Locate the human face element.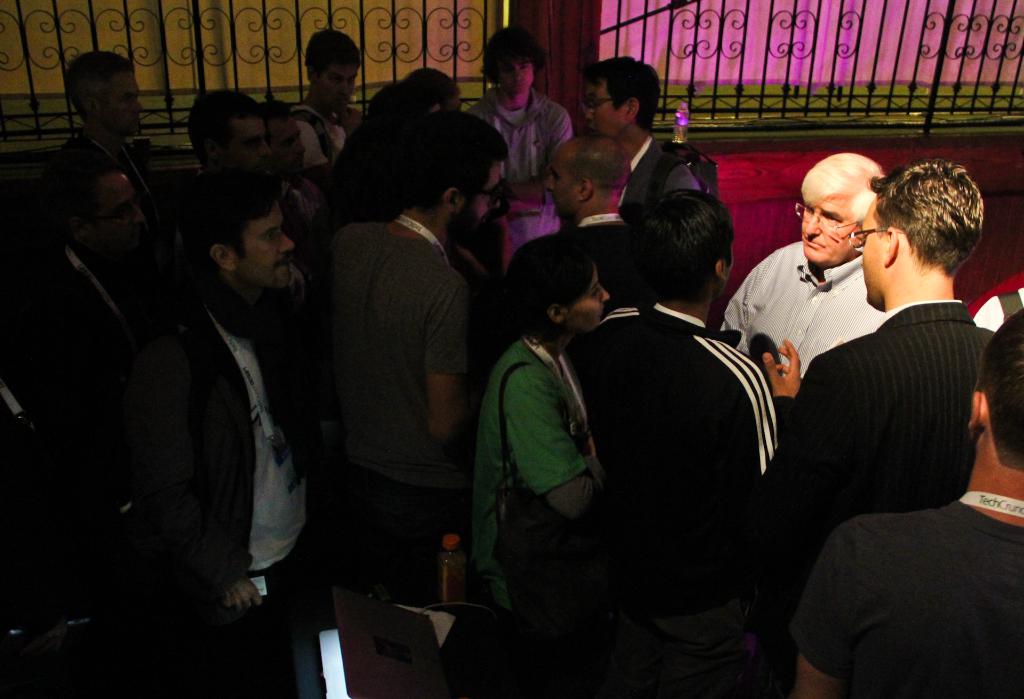
Element bbox: Rect(858, 201, 889, 302).
